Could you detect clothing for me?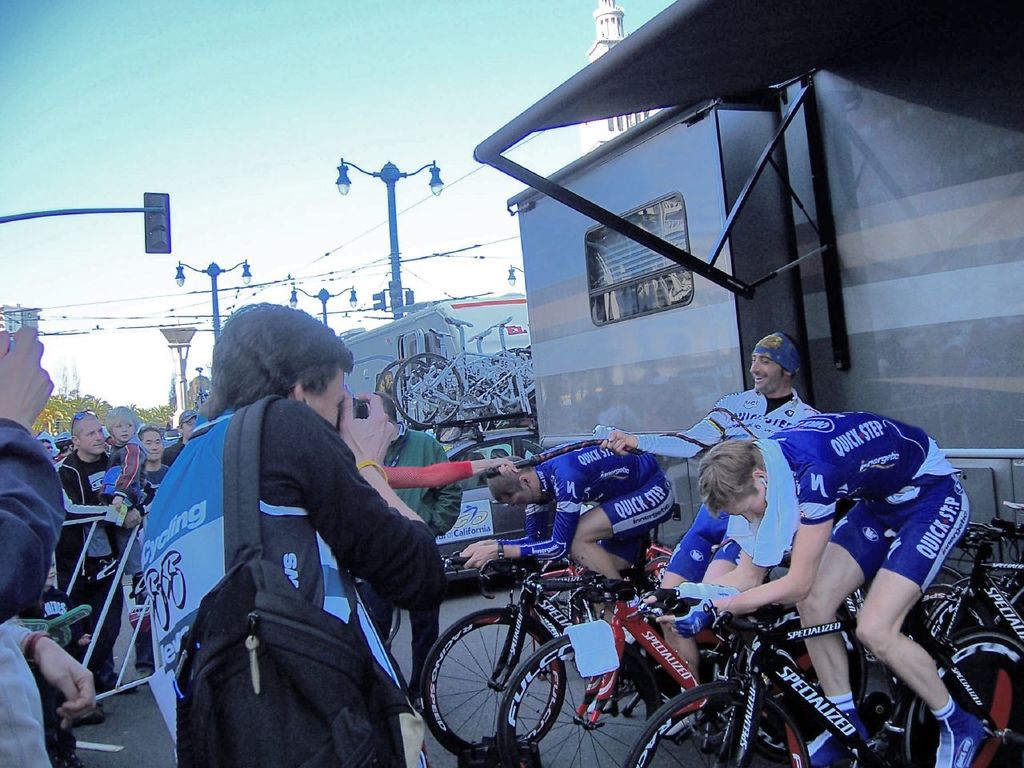
Detection result: <bbox>737, 402, 985, 610</bbox>.
